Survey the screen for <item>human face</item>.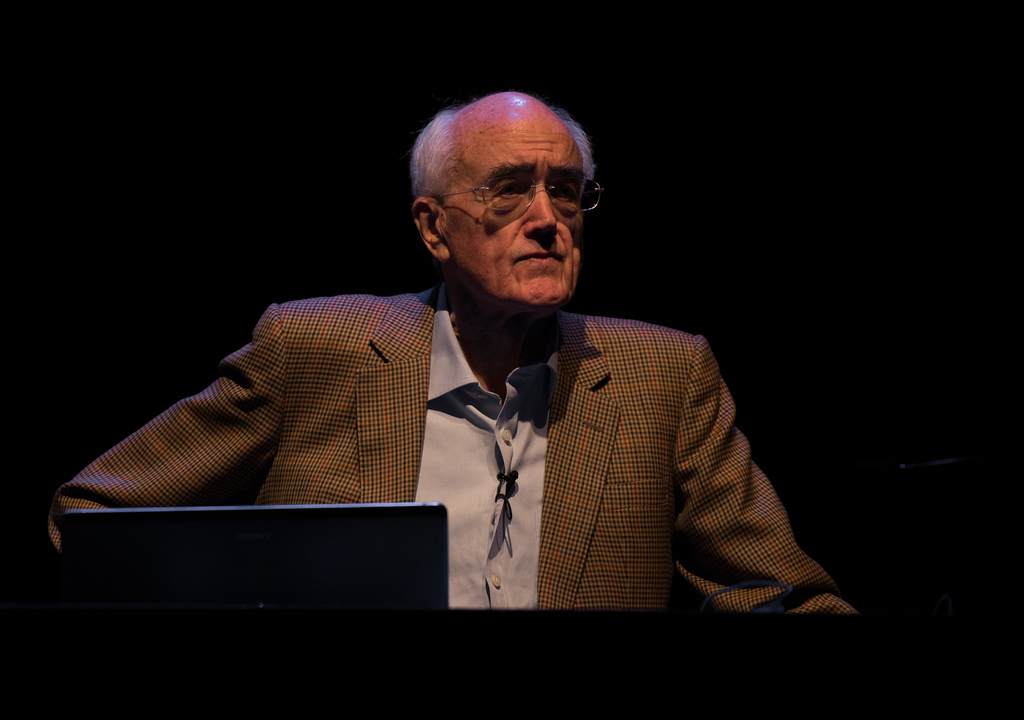
Survey found: bbox=(442, 113, 586, 310).
